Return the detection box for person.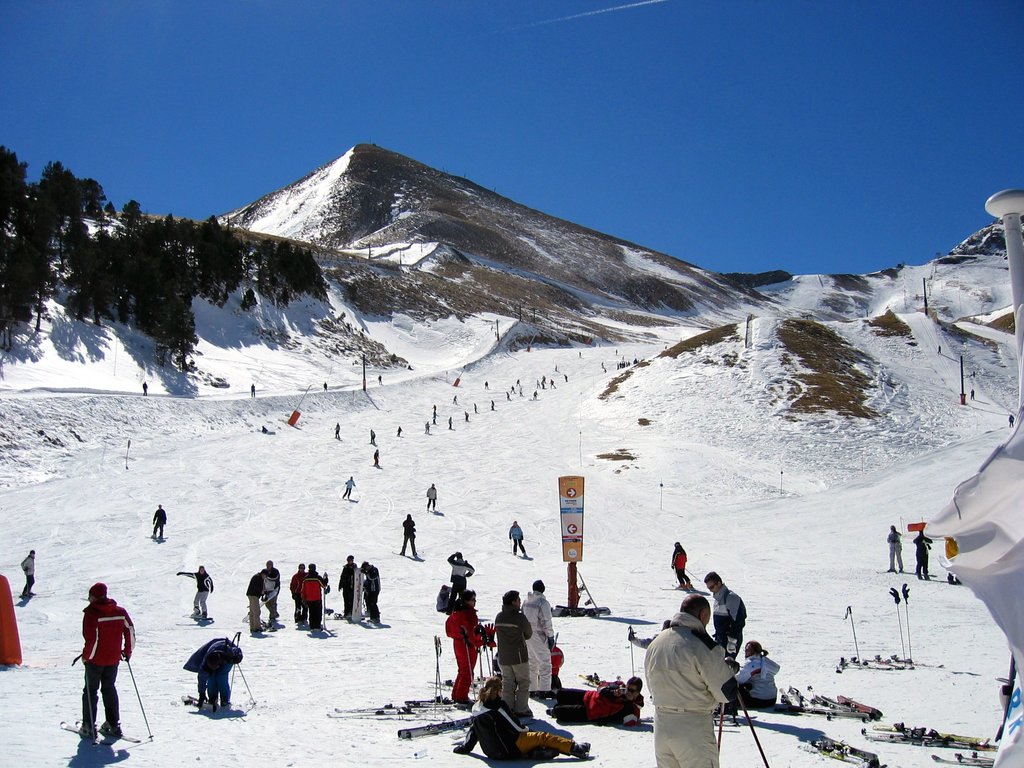
locate(399, 427, 401, 436).
